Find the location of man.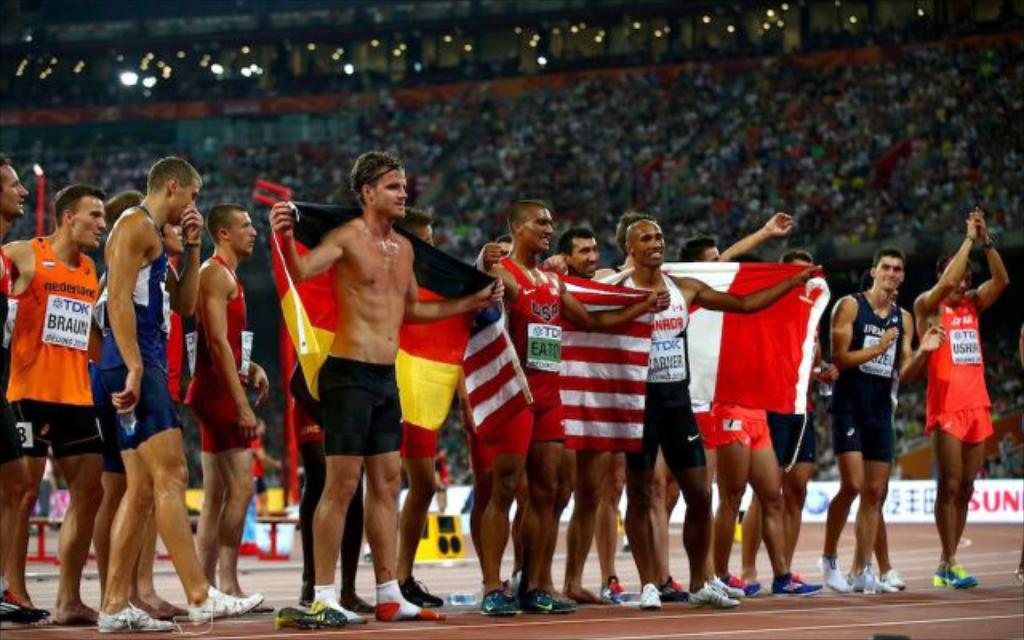
Location: 829:248:949:598.
